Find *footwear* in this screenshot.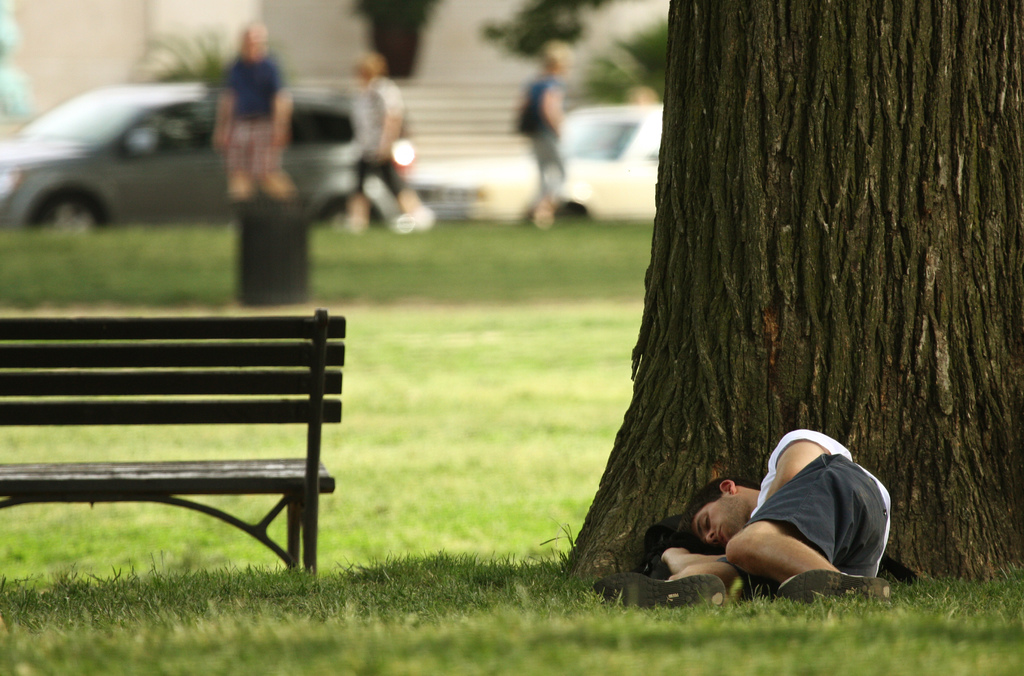
The bounding box for *footwear* is <region>778, 568, 890, 602</region>.
